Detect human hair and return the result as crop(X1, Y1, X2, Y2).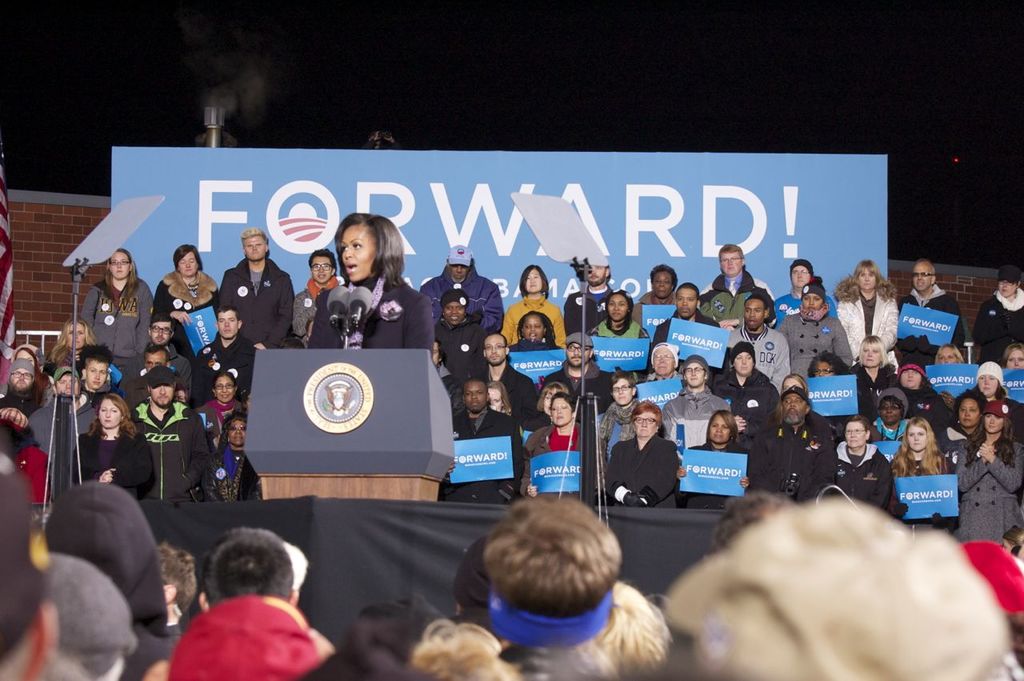
crop(440, 306, 466, 318).
